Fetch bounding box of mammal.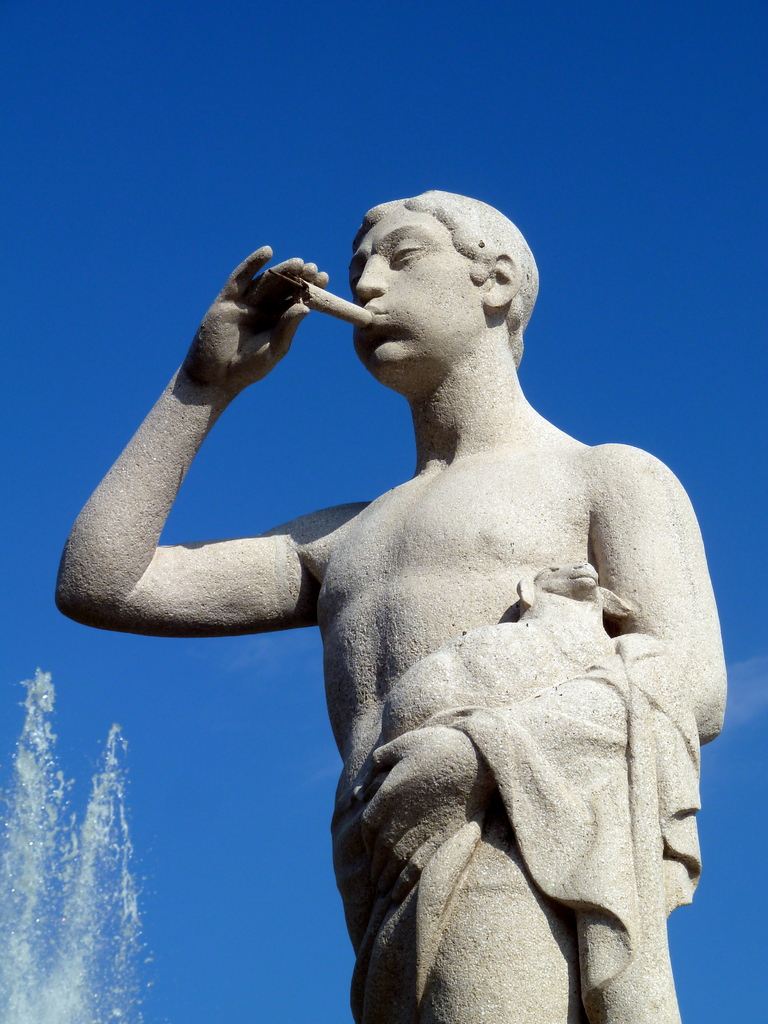
Bbox: select_region(54, 209, 750, 998).
